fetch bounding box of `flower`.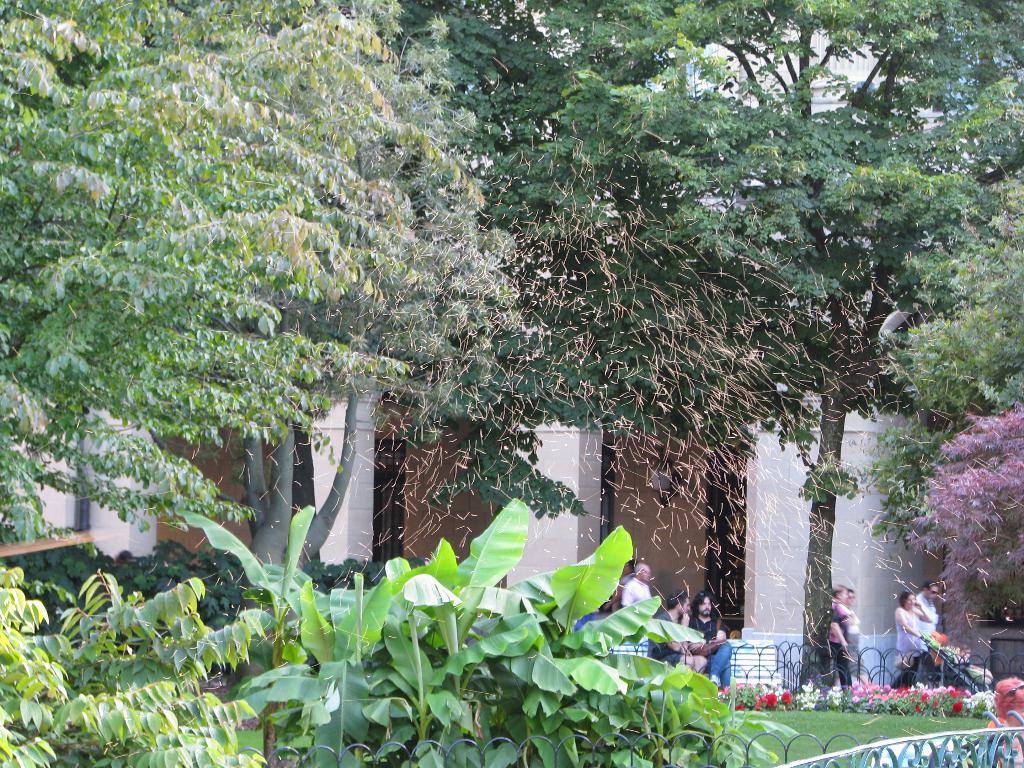
Bbox: rect(762, 691, 777, 708).
